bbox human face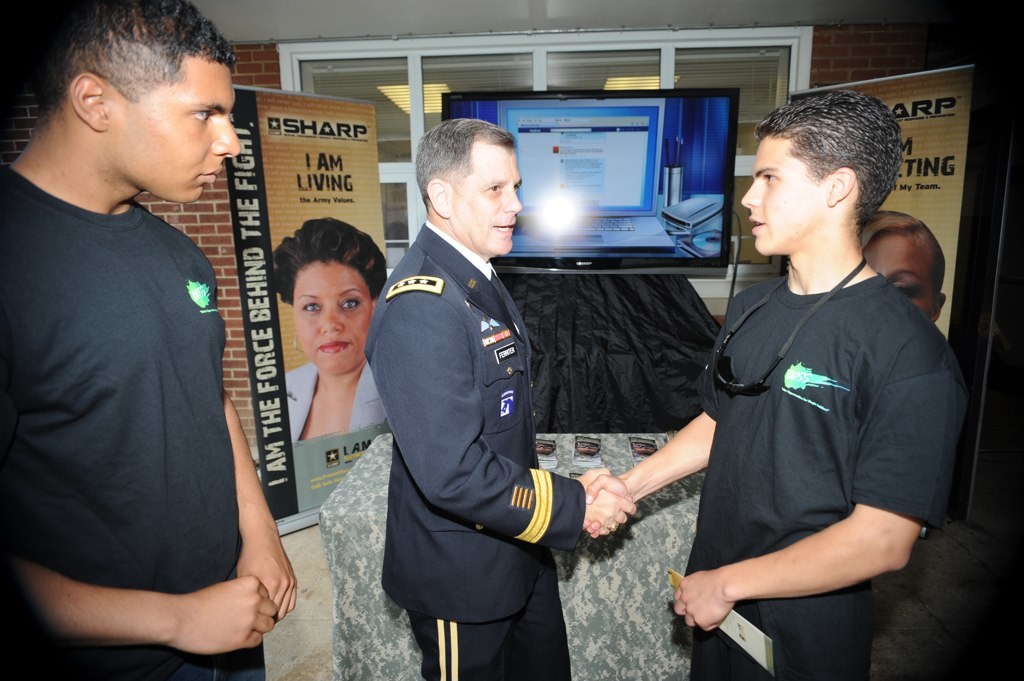
[x1=742, y1=136, x2=832, y2=258]
